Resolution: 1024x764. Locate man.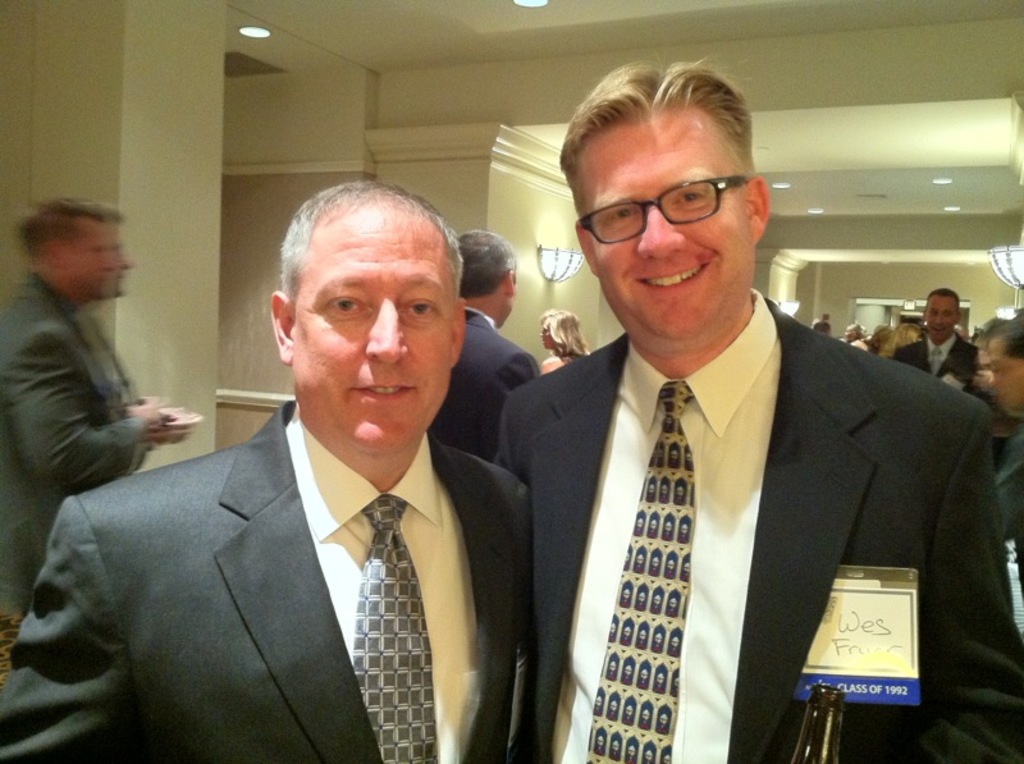
select_region(493, 63, 1023, 763).
